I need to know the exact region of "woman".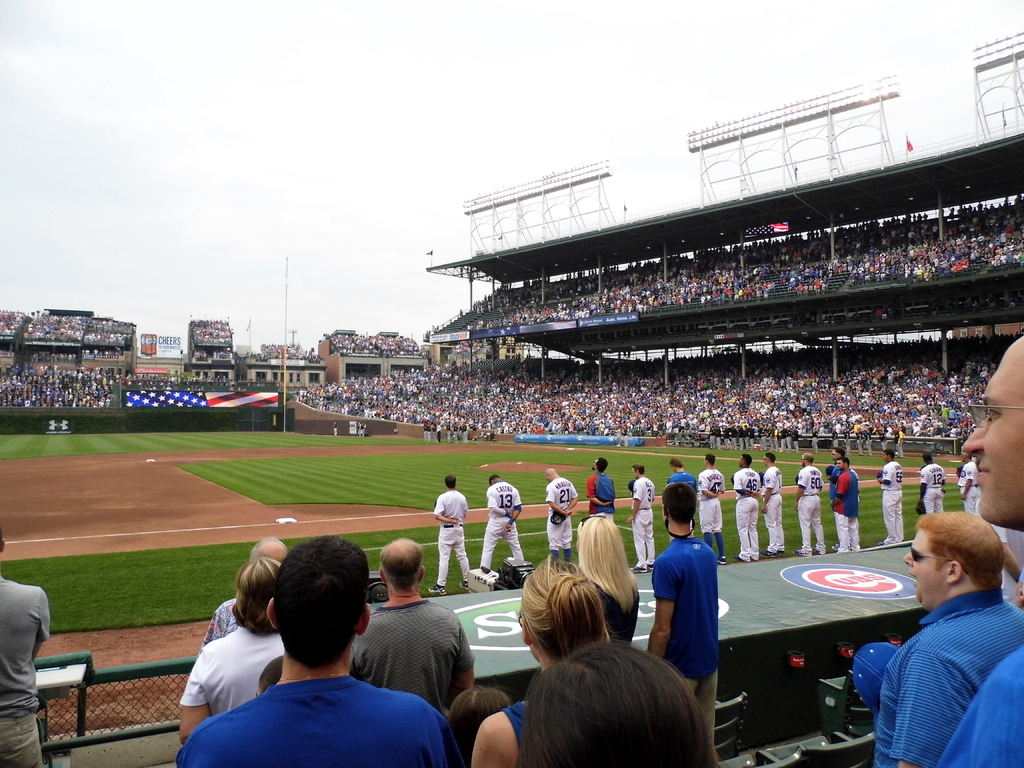
Region: [left=180, top=556, right=284, bottom=746].
